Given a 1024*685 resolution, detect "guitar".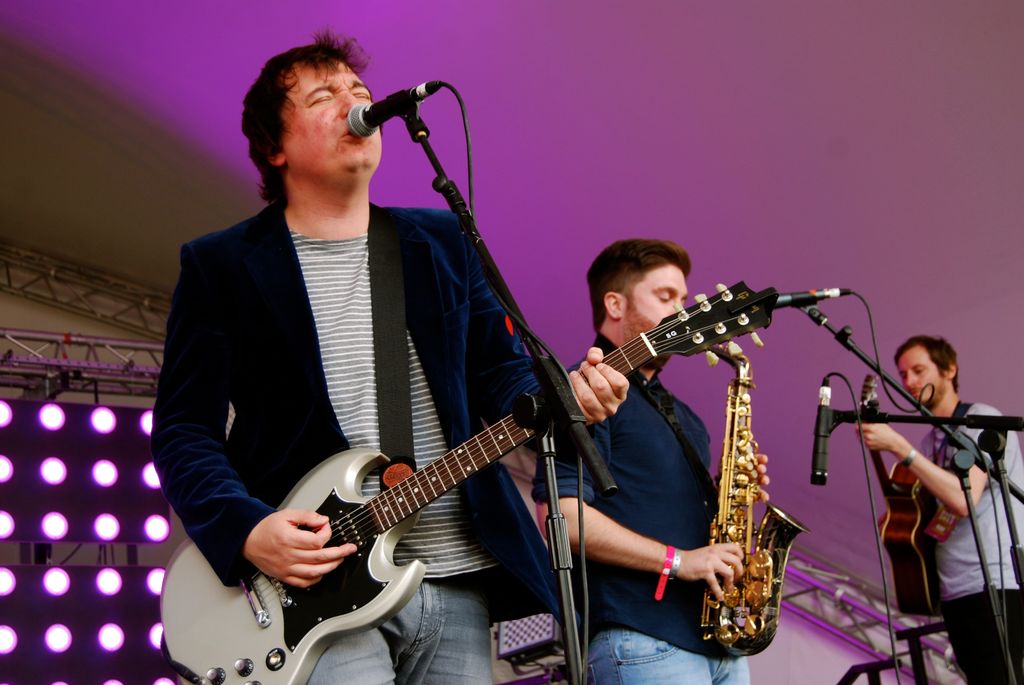
{"x1": 855, "y1": 368, "x2": 952, "y2": 617}.
